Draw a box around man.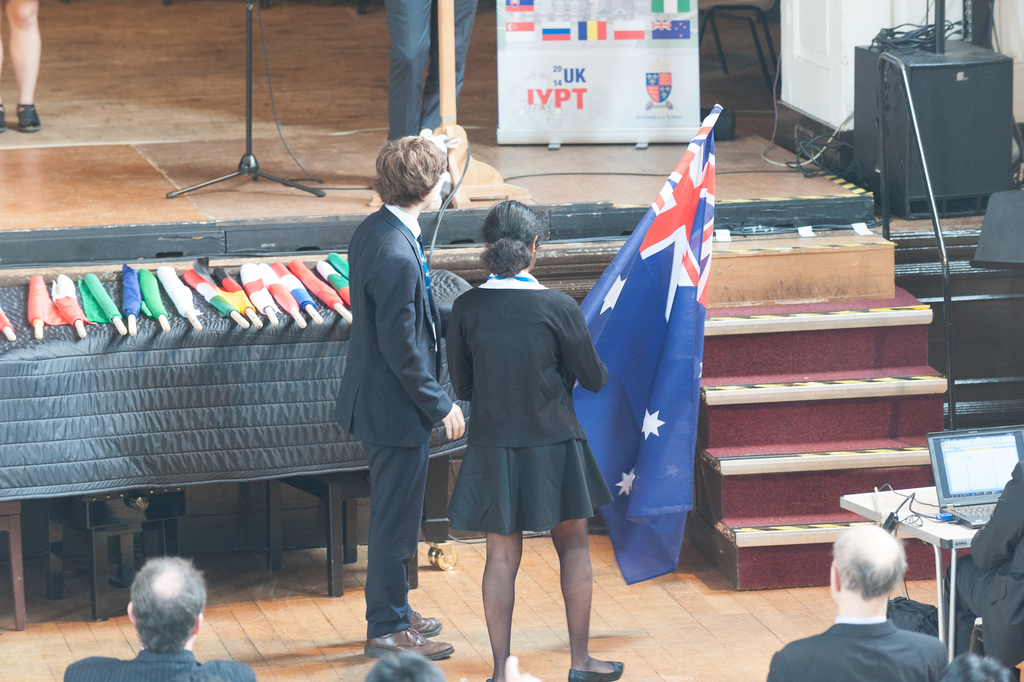
x1=765 y1=522 x2=948 y2=681.
